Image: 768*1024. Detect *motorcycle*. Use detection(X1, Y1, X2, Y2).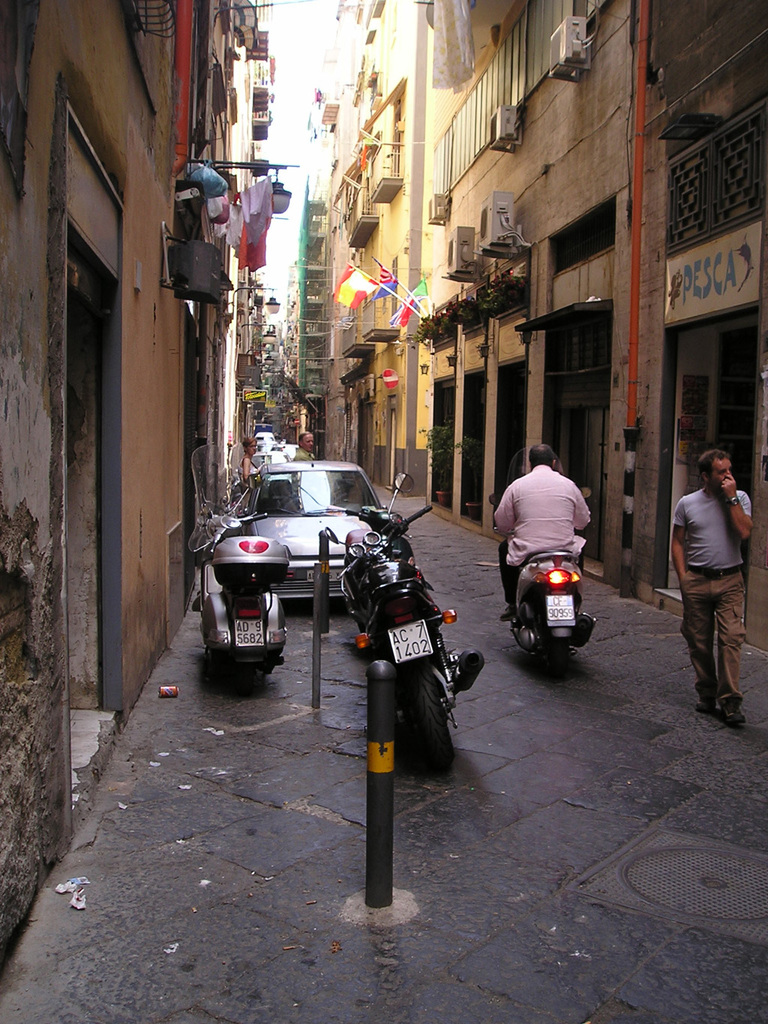
detection(512, 544, 609, 672).
